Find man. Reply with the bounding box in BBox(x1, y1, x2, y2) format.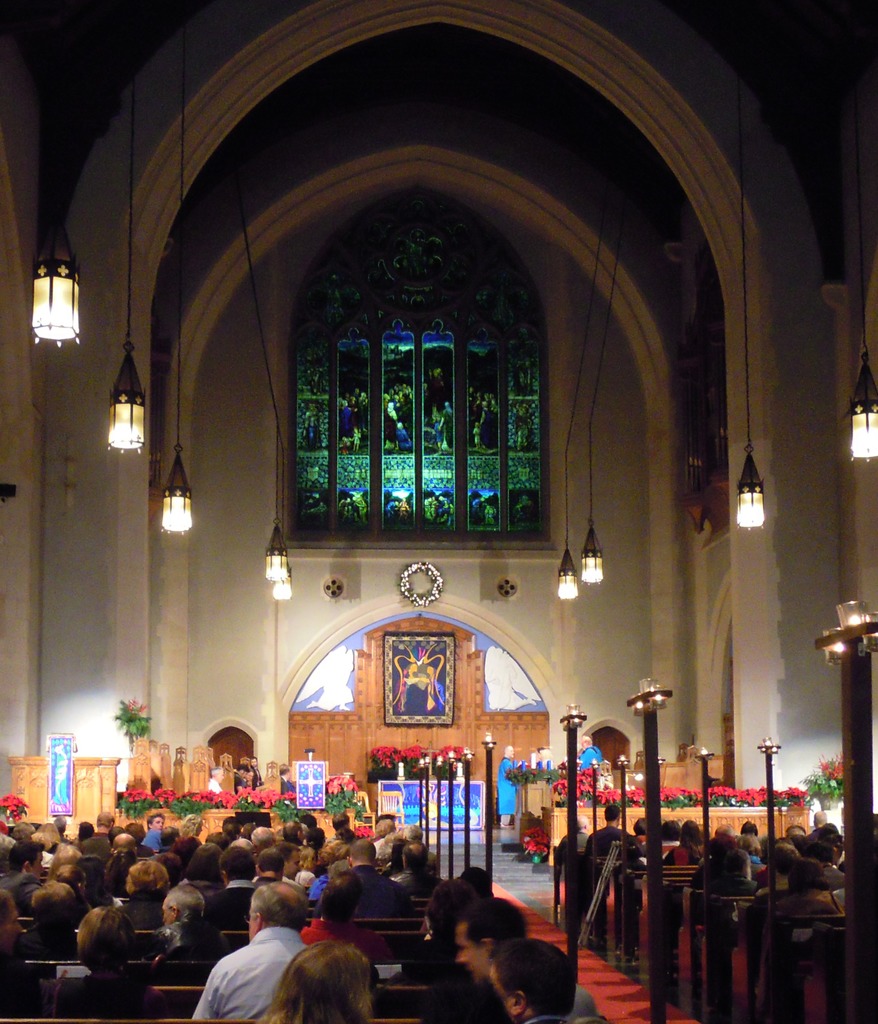
BBox(13, 879, 78, 956).
